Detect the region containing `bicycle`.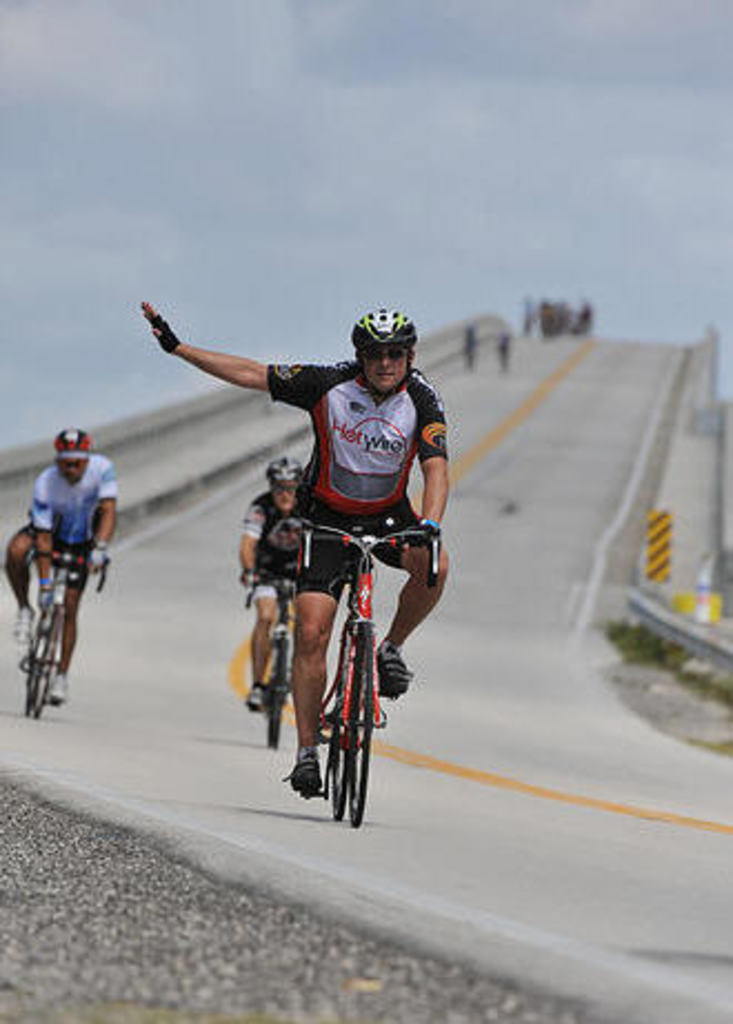
[left=11, top=531, right=111, bottom=717].
